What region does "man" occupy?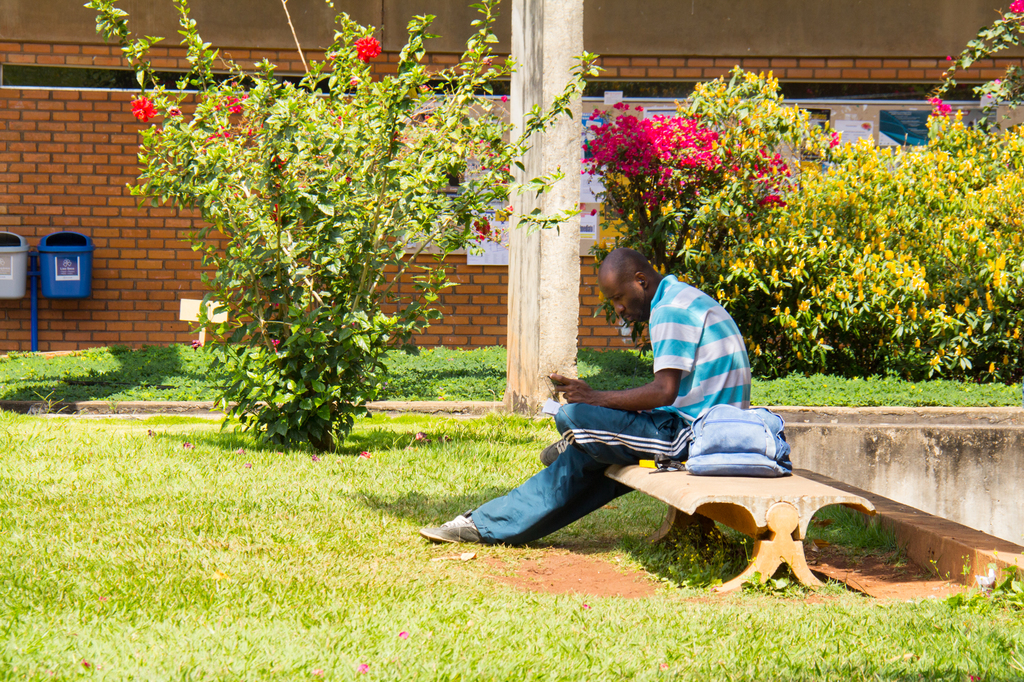
locate(504, 251, 805, 548).
